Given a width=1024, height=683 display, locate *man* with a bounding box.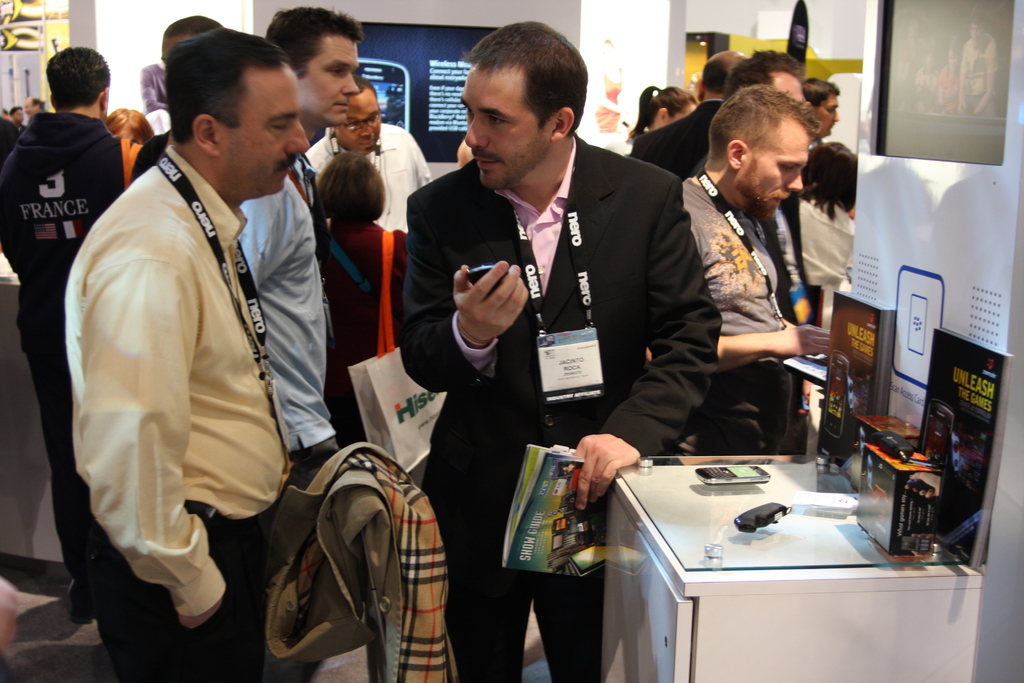
Located: bbox=(59, 28, 330, 639).
